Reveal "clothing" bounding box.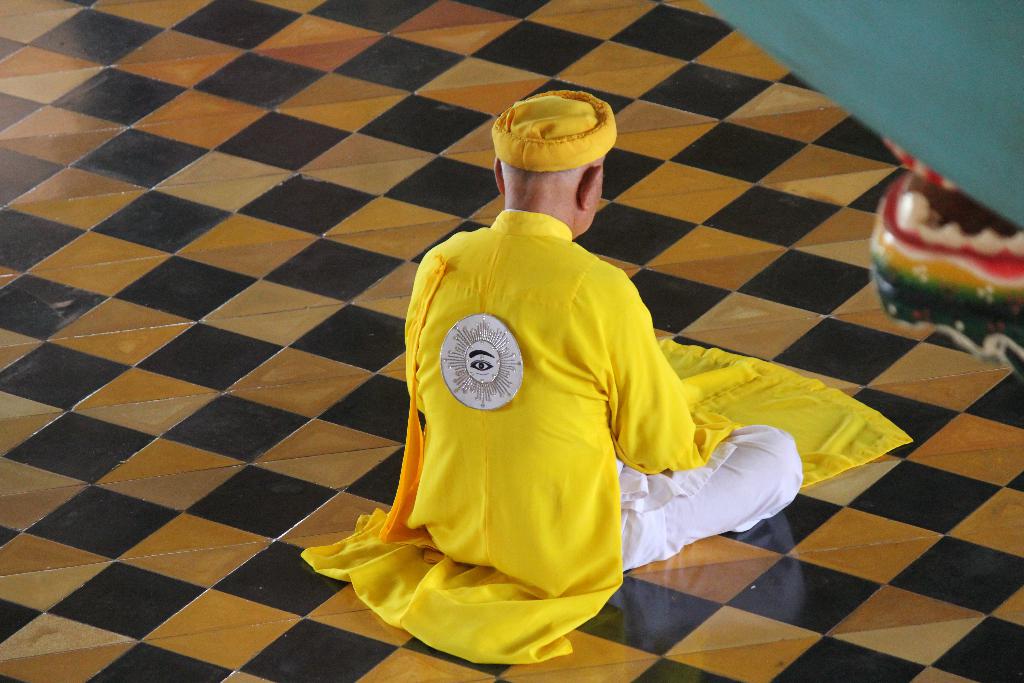
Revealed: bbox=[299, 208, 913, 662].
